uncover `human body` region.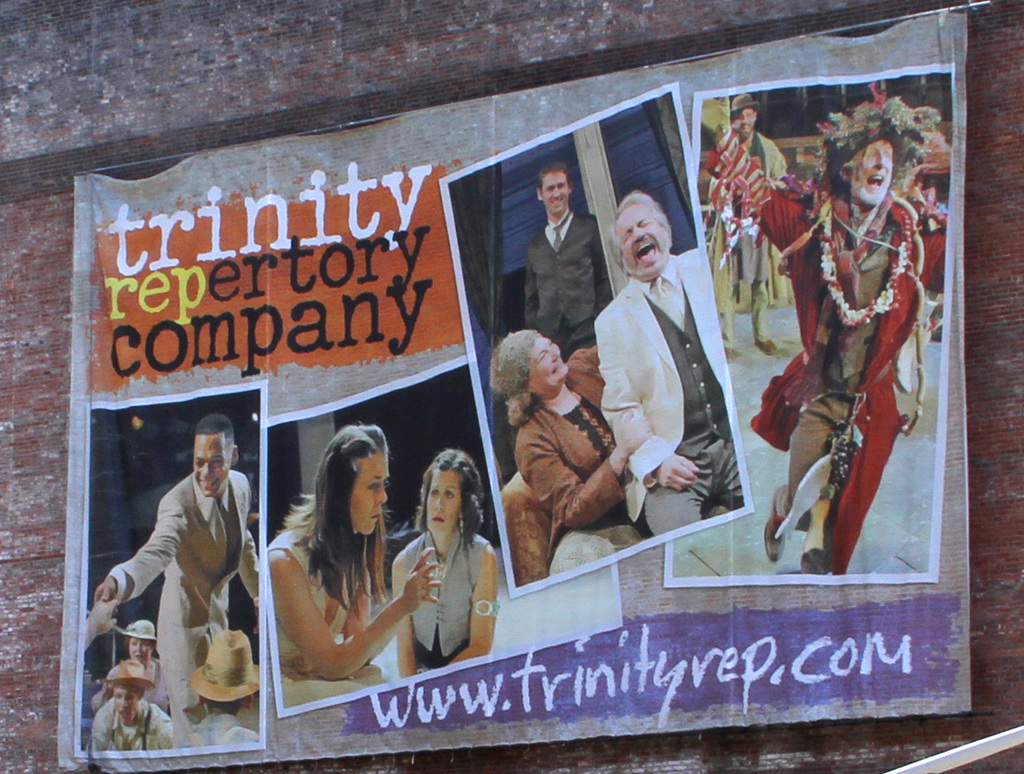
Uncovered: locate(95, 698, 172, 756).
